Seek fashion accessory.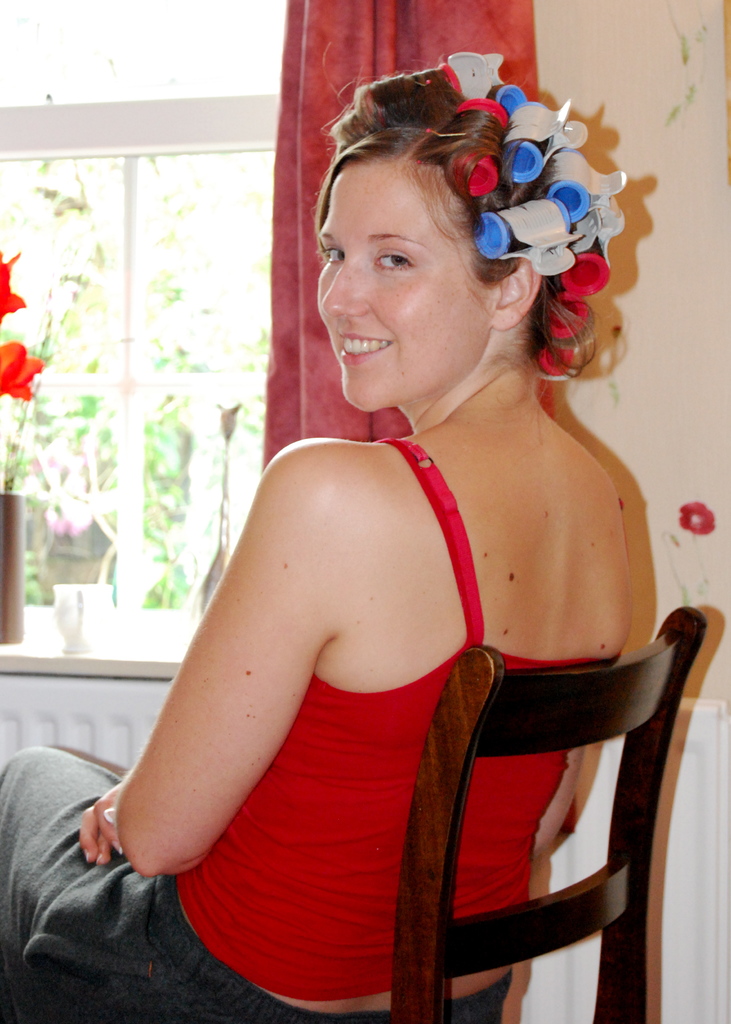
pyautogui.locateOnScreen(412, 36, 632, 374).
